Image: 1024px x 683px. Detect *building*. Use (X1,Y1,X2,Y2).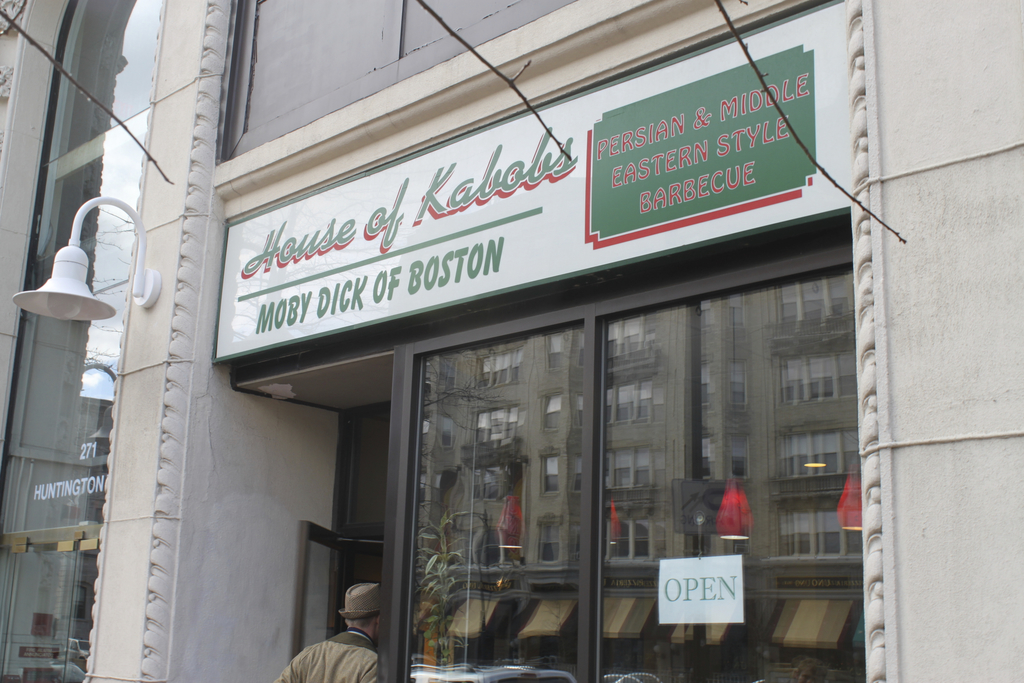
(0,0,1023,682).
